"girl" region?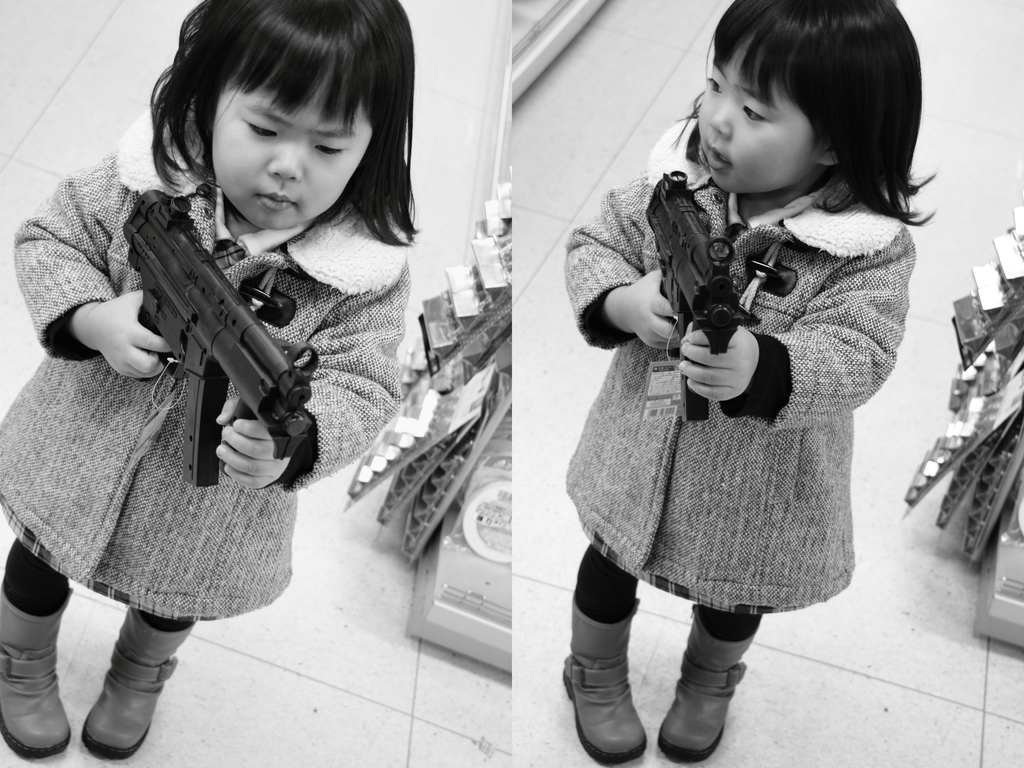
left=0, top=0, right=413, bottom=758
